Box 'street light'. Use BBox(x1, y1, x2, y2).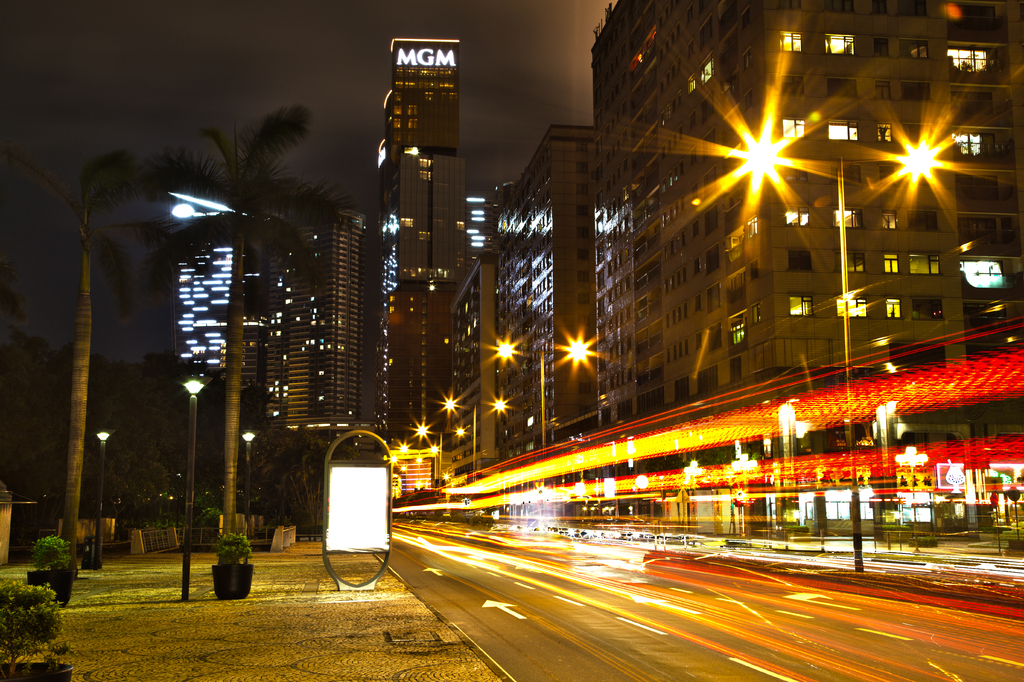
BBox(440, 395, 504, 478).
